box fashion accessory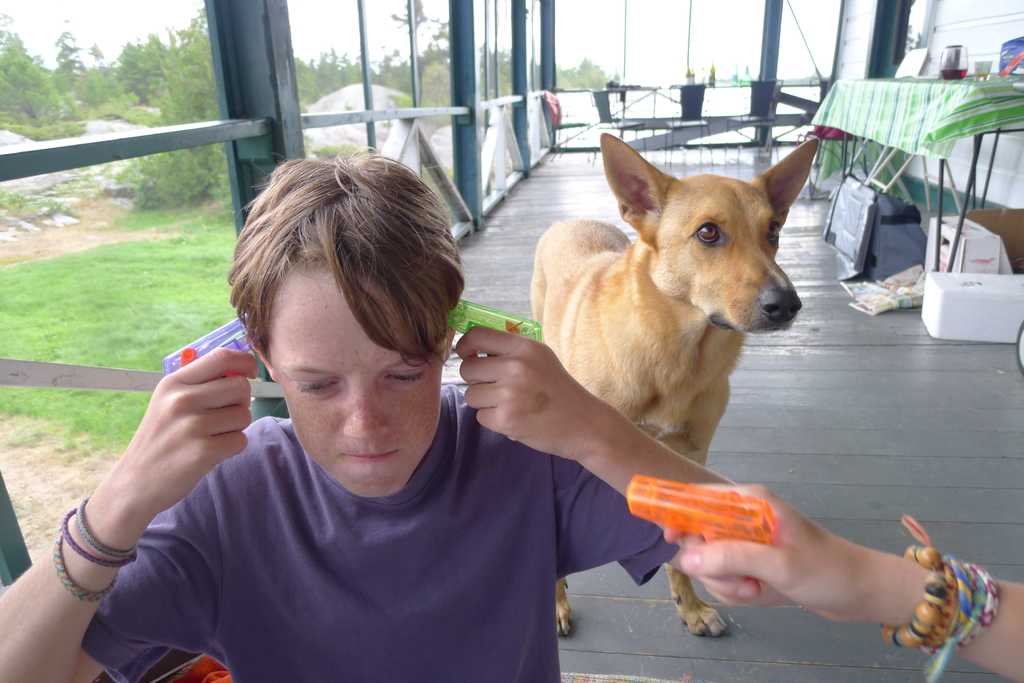
872 513 1002 682
